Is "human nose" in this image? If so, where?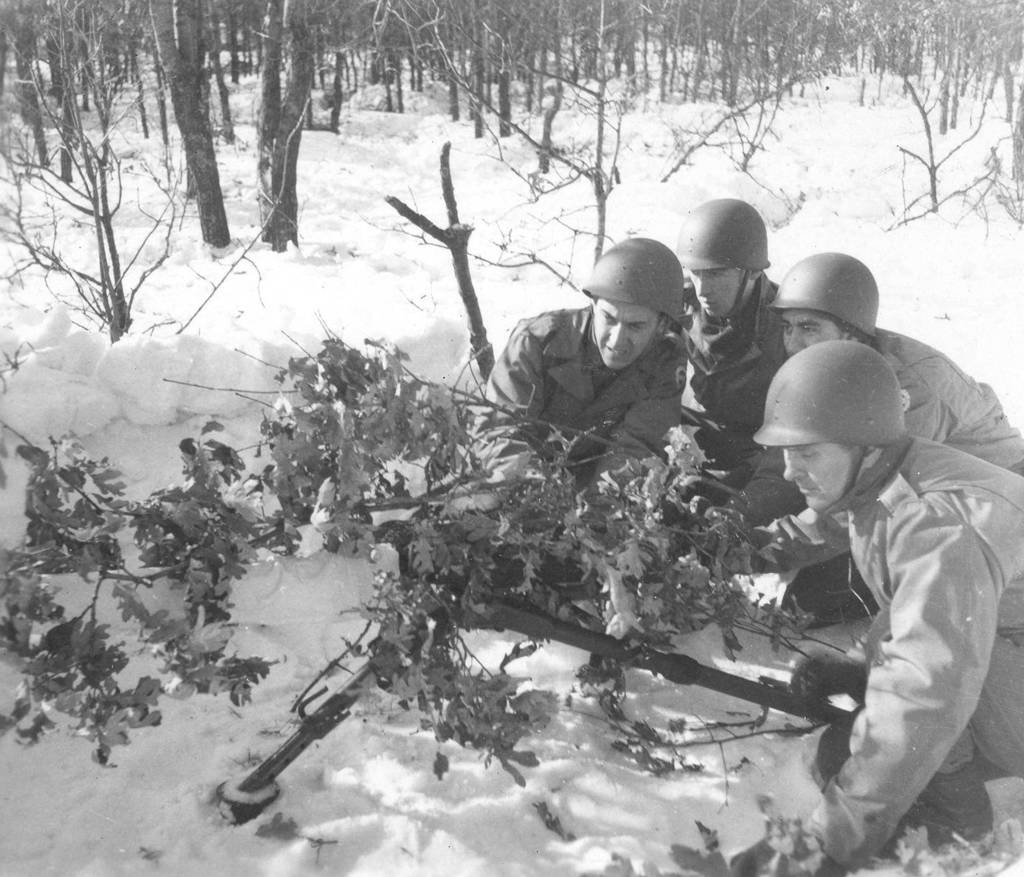
Yes, at BBox(694, 275, 714, 300).
